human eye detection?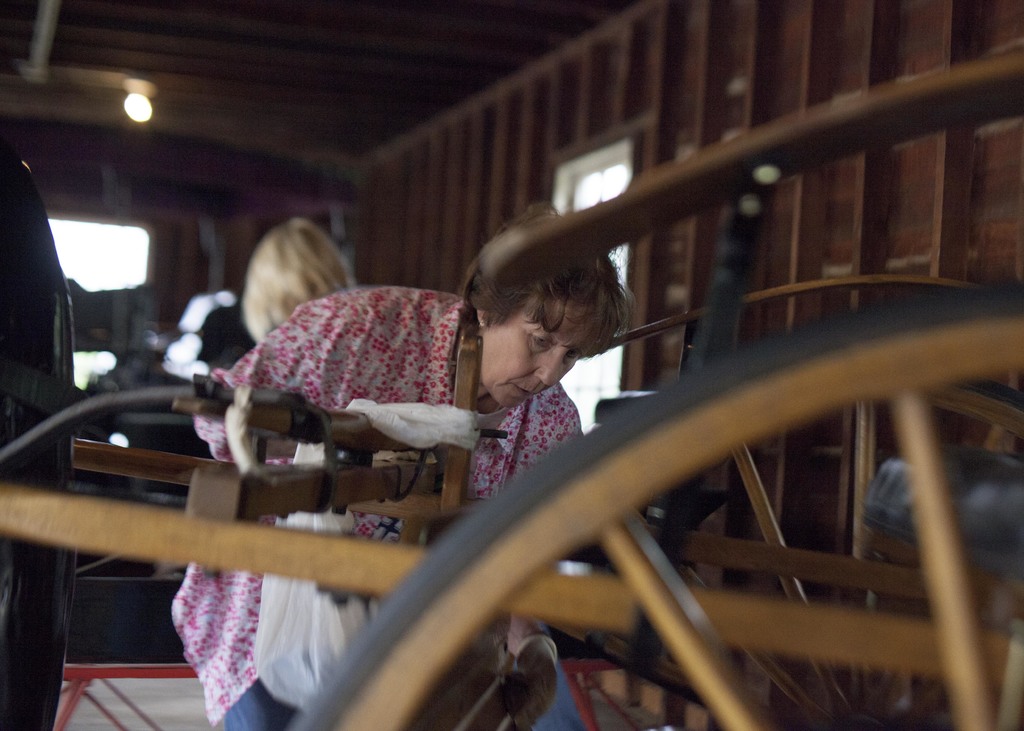
<region>565, 349, 580, 360</region>
